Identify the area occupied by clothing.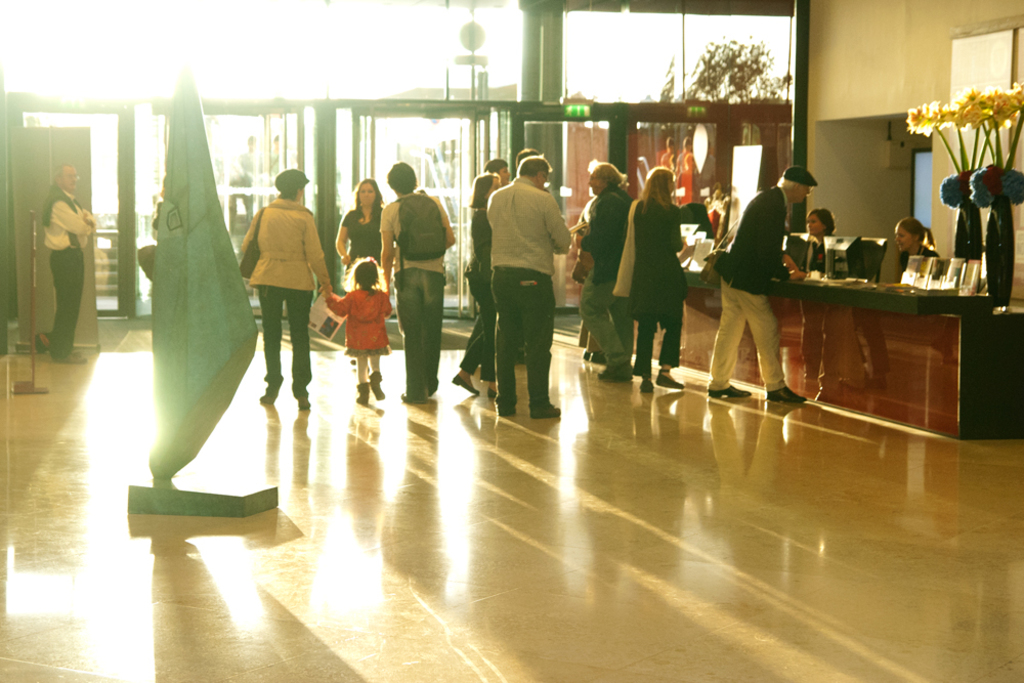
Area: [575, 186, 626, 373].
